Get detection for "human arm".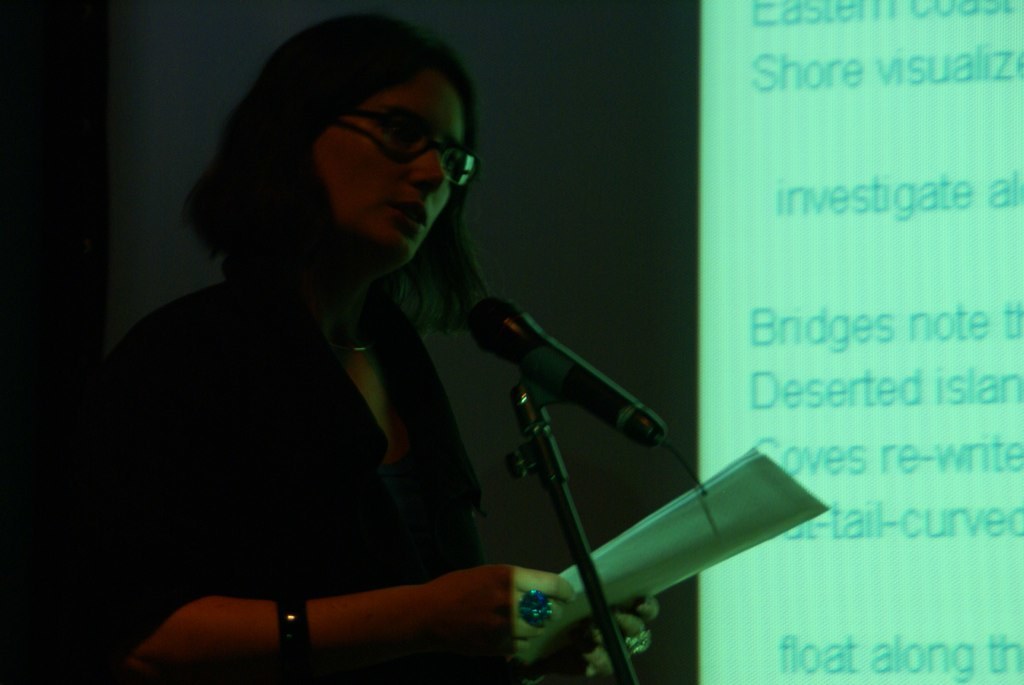
Detection: (128,564,562,668).
